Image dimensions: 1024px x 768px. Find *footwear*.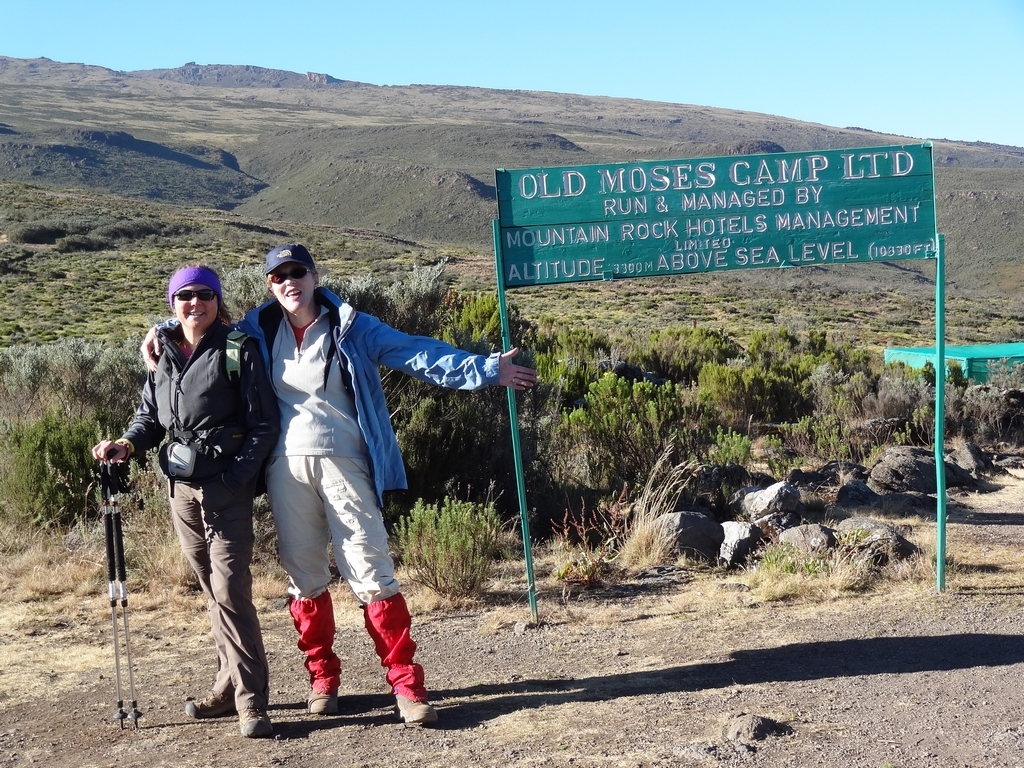
pyautogui.locateOnScreen(239, 710, 272, 735).
